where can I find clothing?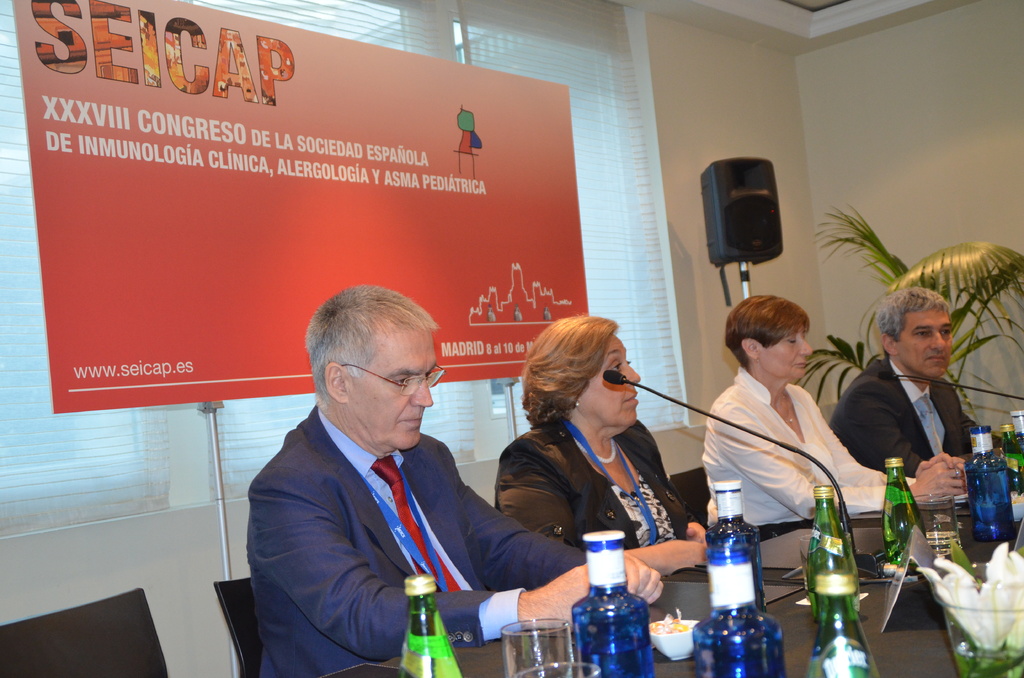
You can find it at [left=246, top=408, right=589, bottom=677].
